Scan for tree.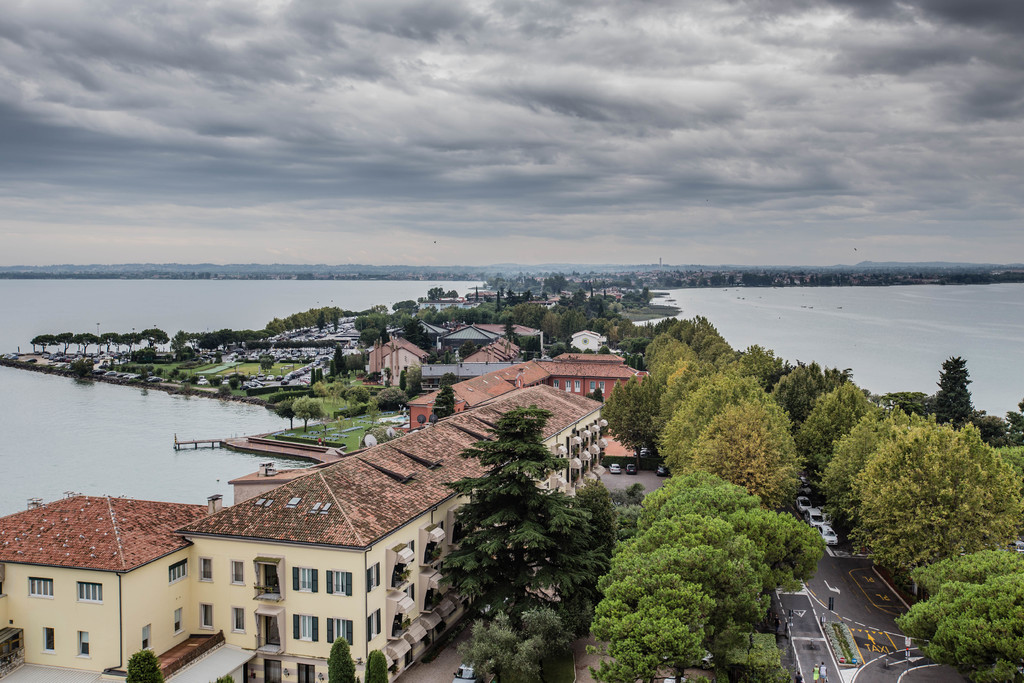
Scan result: {"x1": 589, "y1": 286, "x2": 596, "y2": 297}.
